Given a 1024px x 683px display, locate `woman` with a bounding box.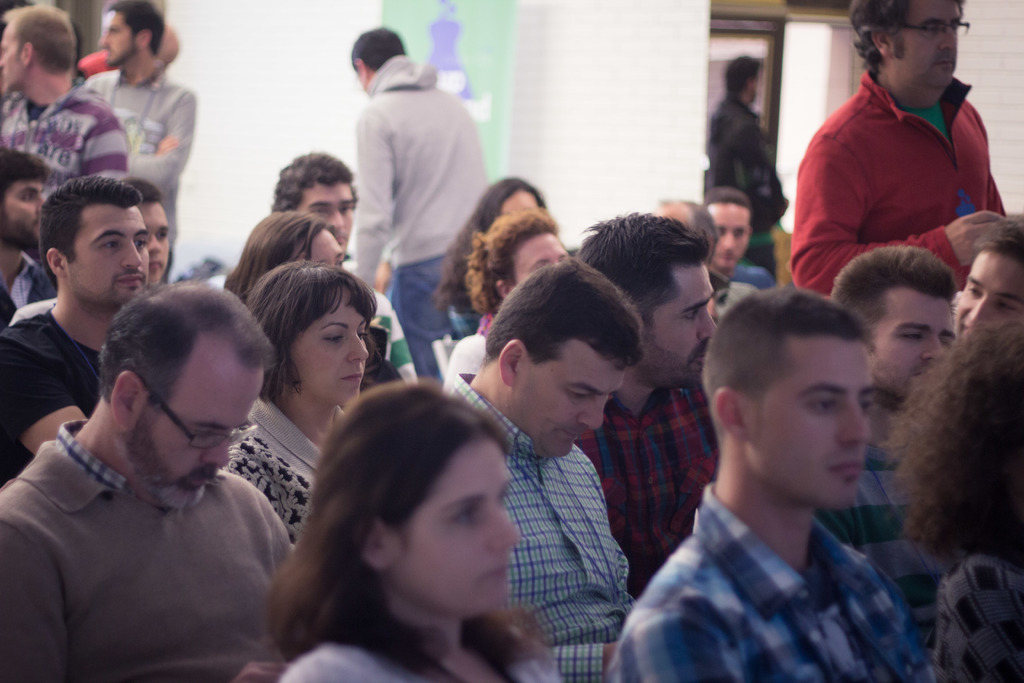
Located: left=219, top=259, right=375, bottom=553.
